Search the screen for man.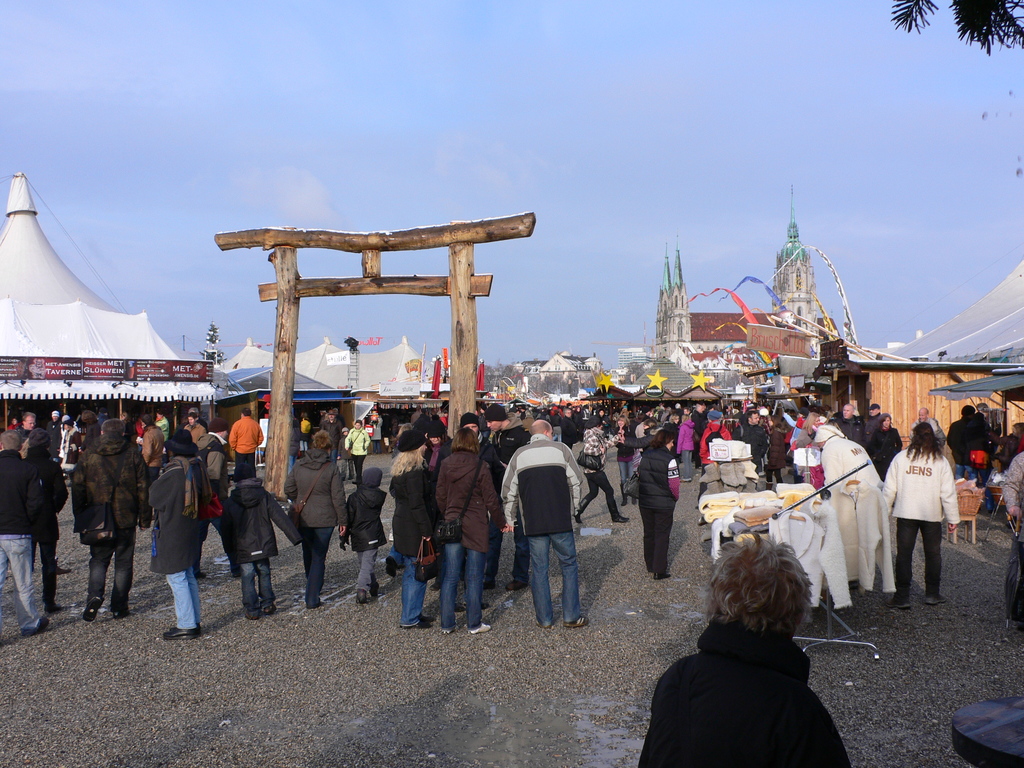
Found at (x1=226, y1=406, x2=262, y2=484).
